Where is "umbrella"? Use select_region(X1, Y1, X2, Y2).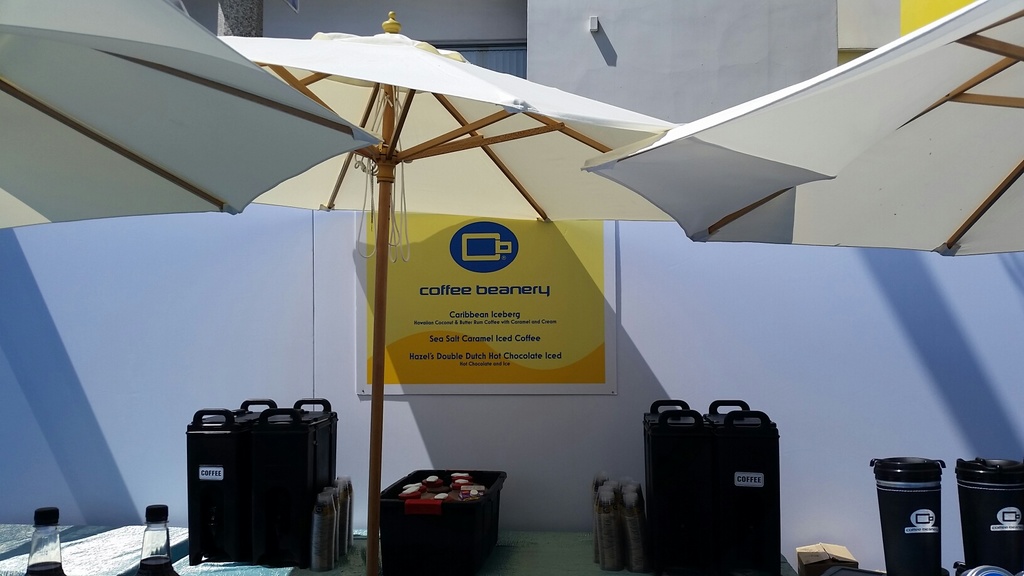
select_region(216, 11, 684, 575).
